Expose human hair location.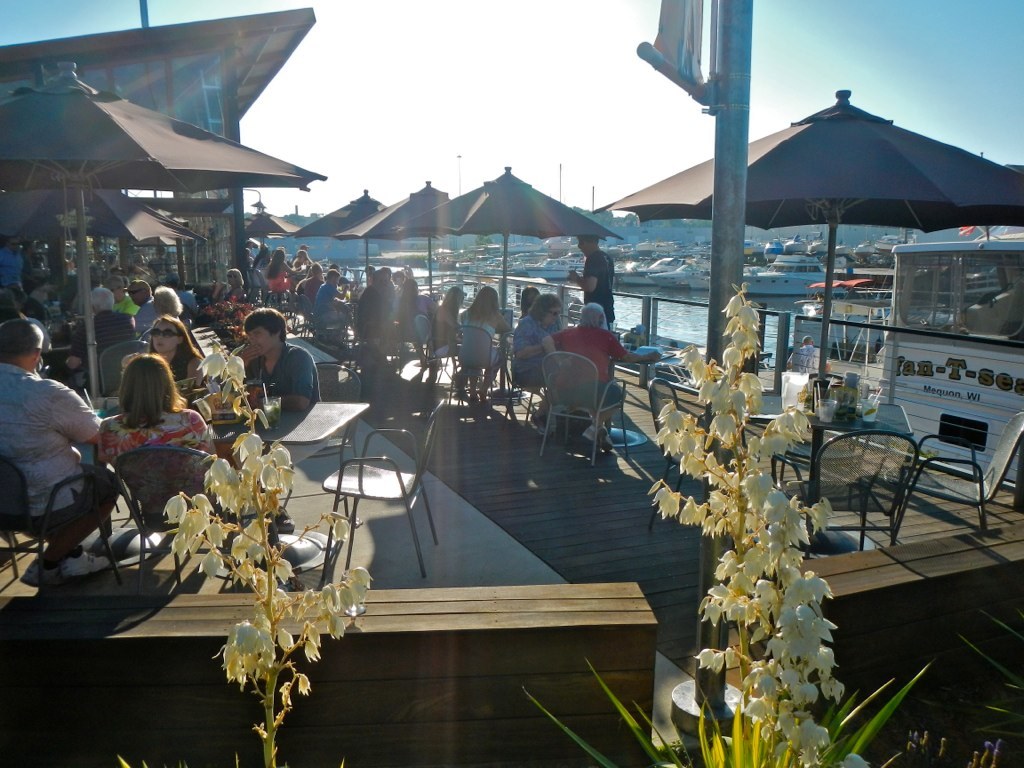
Exposed at 441/287/466/327.
